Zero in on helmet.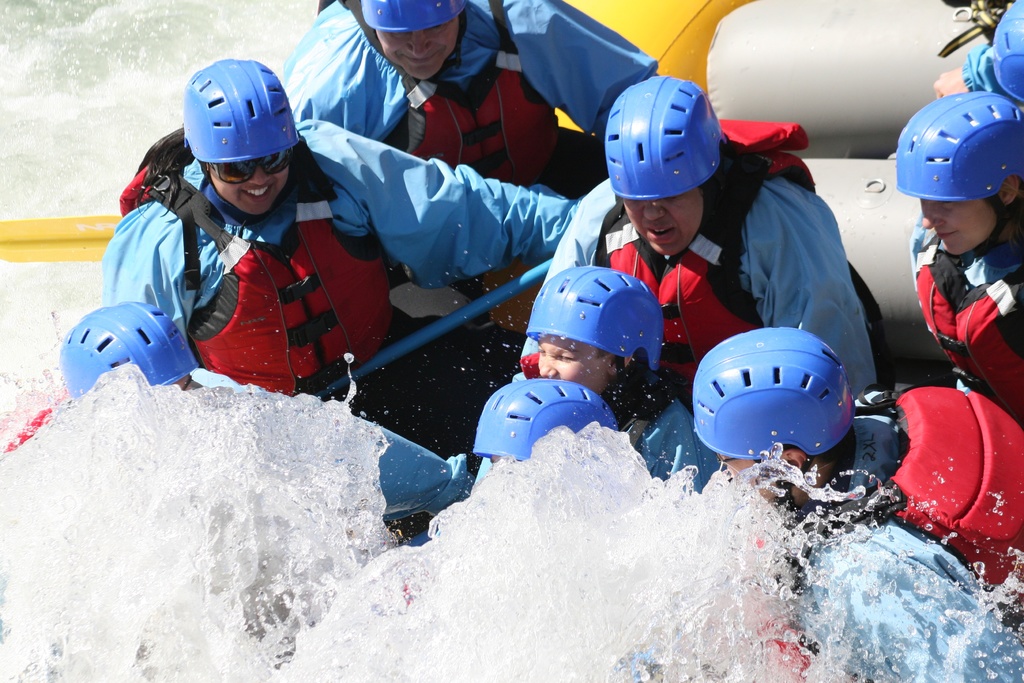
Zeroed in: region(688, 327, 863, 518).
